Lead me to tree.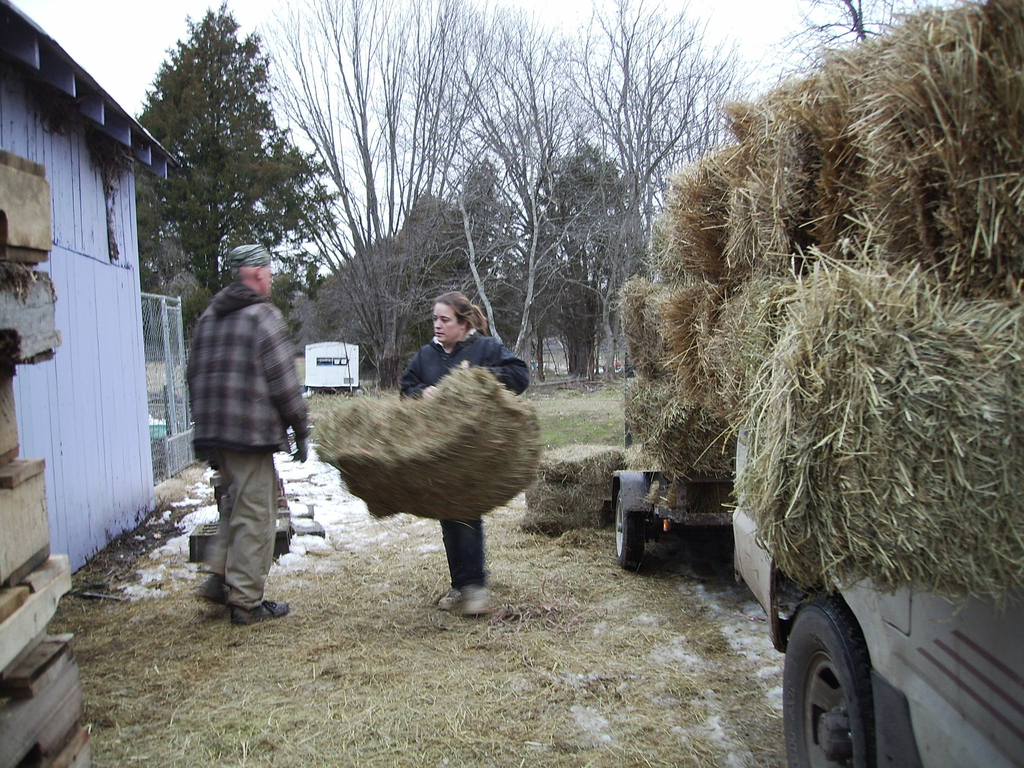
Lead to <bbox>122, 23, 312, 280</bbox>.
